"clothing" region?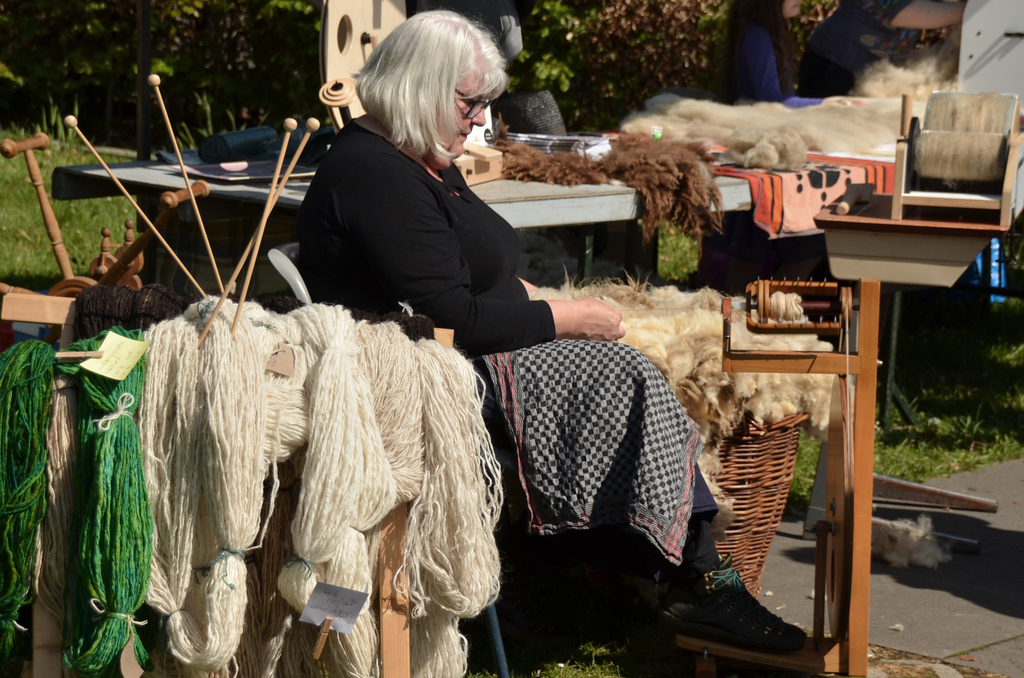
bbox=(719, 22, 794, 107)
